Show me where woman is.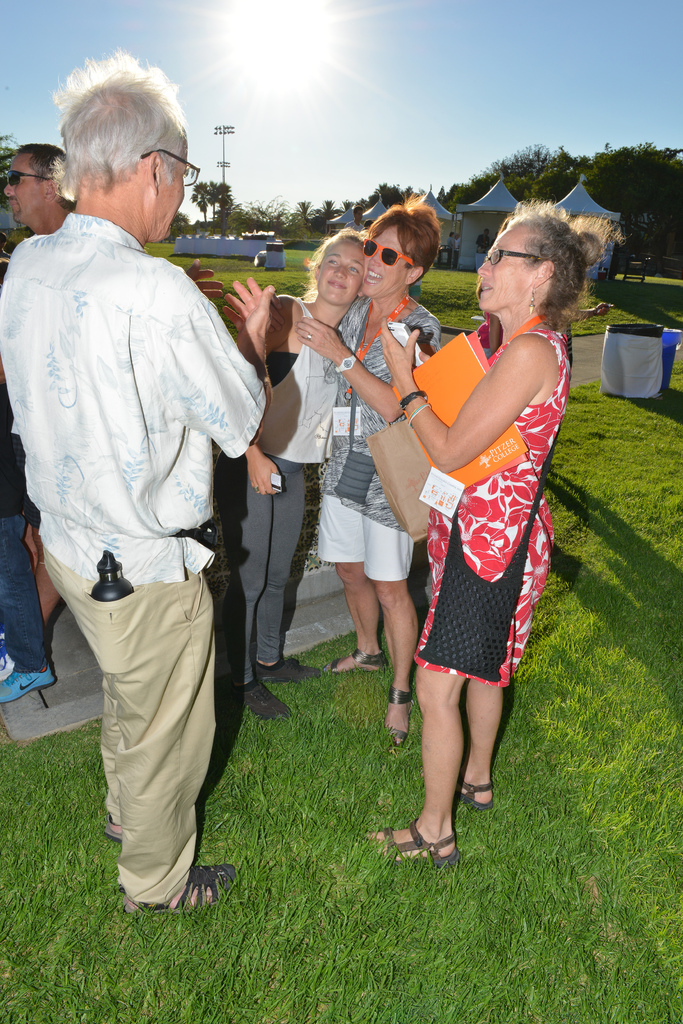
woman is at [269,193,440,748].
